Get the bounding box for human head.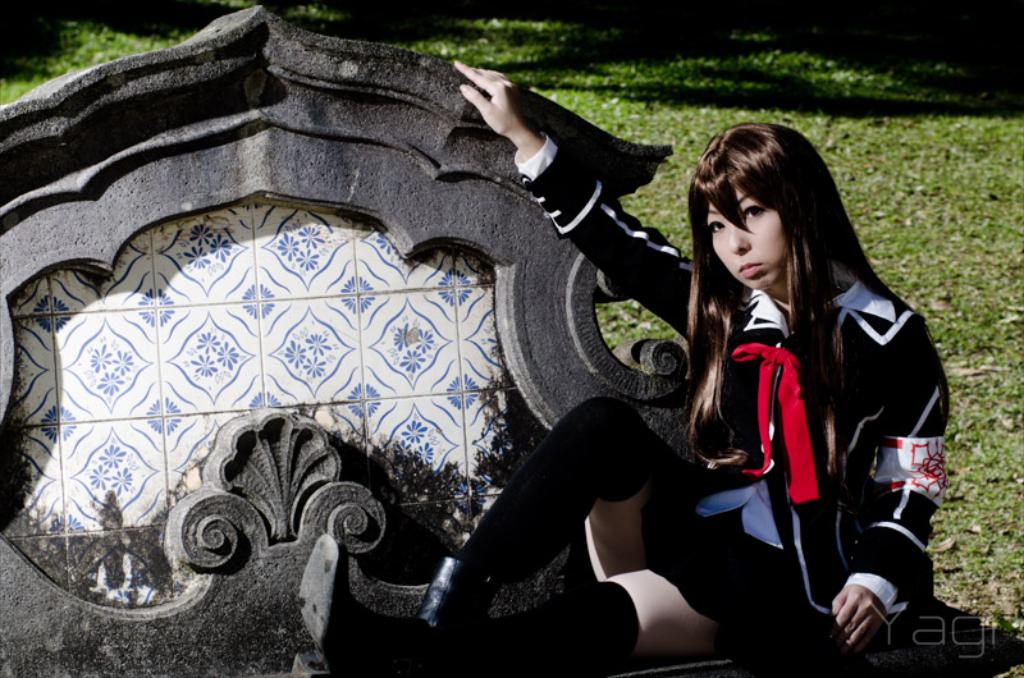
<bbox>692, 114, 850, 293</bbox>.
